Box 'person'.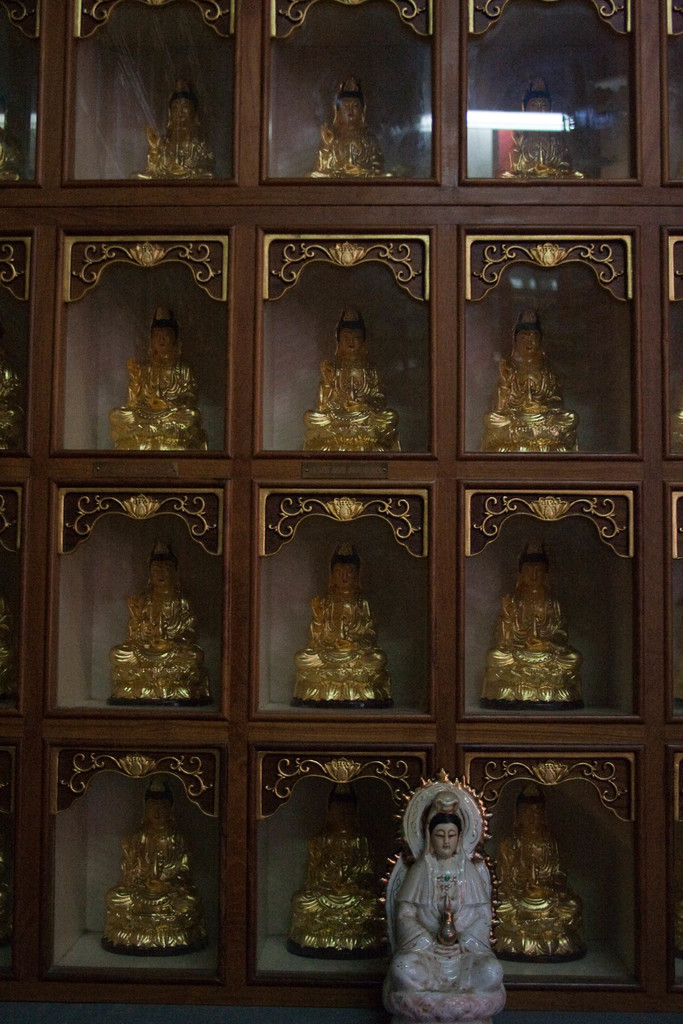
crop(486, 531, 575, 699).
